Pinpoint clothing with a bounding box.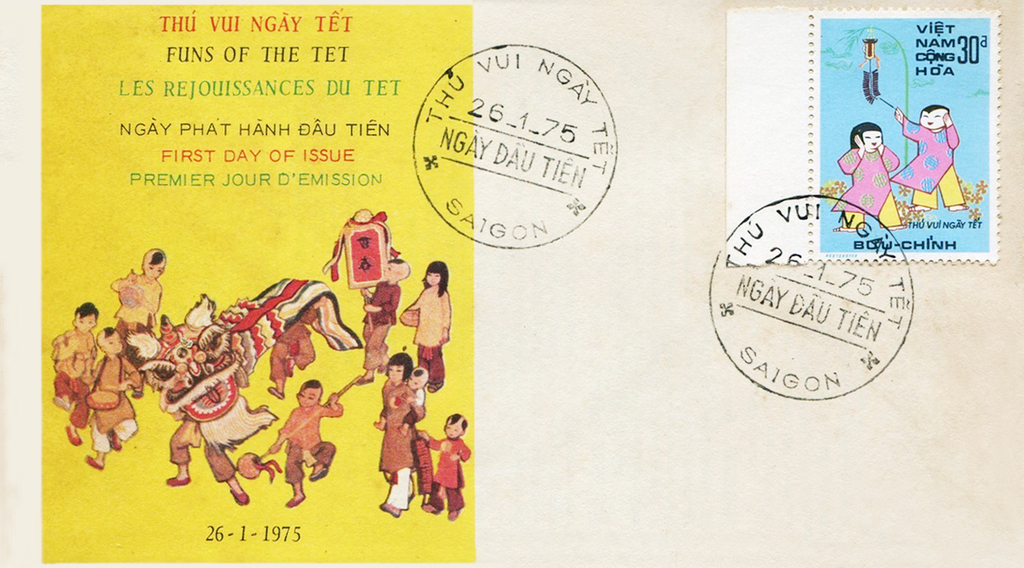
x1=382, y1=374, x2=422, y2=513.
